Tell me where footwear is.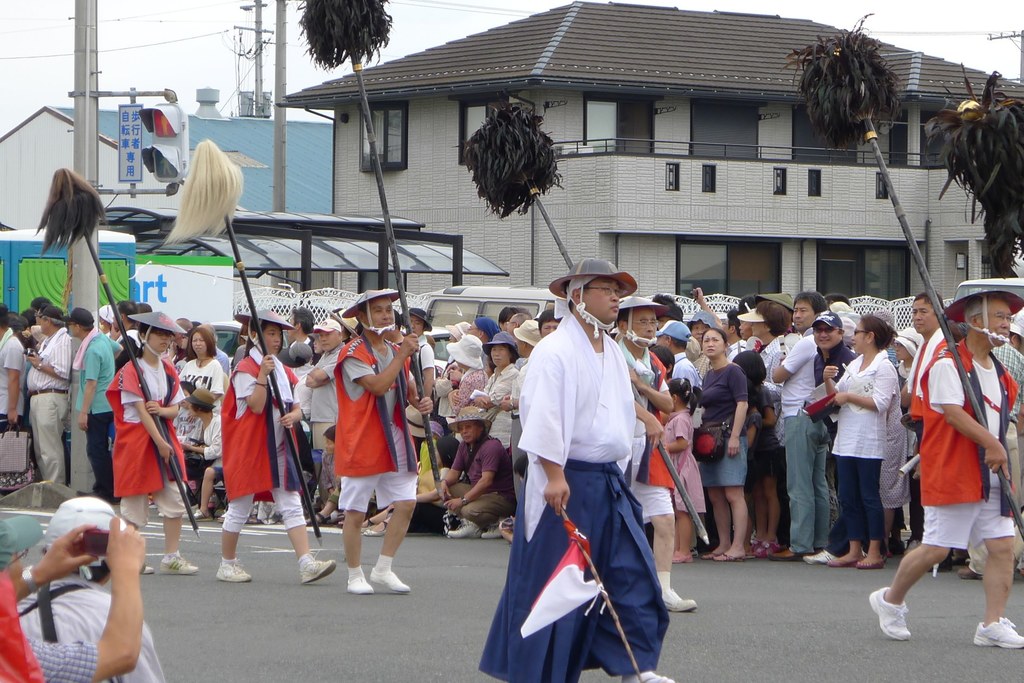
footwear is at <box>369,565,409,591</box>.
